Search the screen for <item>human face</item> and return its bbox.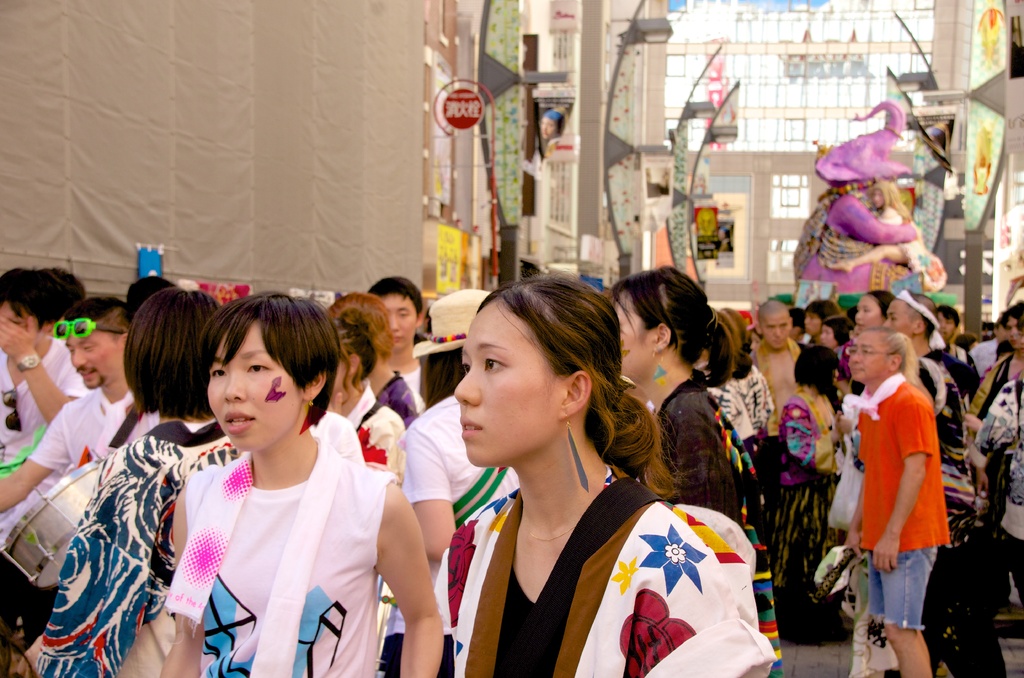
Found: <bbox>760, 313, 791, 347</bbox>.
